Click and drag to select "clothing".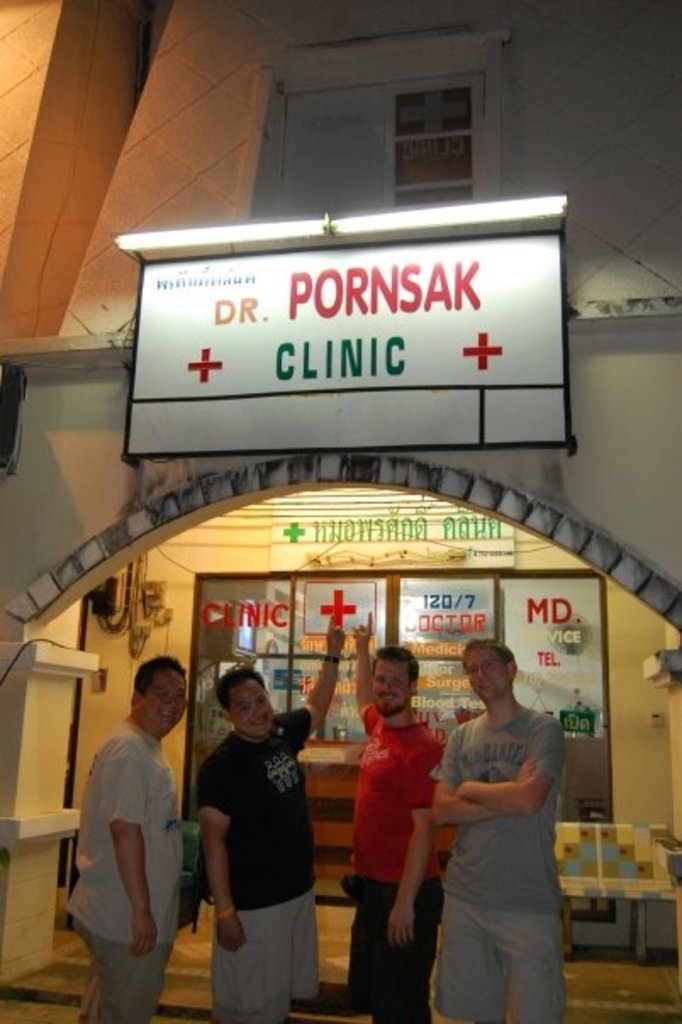
Selection: l=422, t=675, r=573, b=1004.
